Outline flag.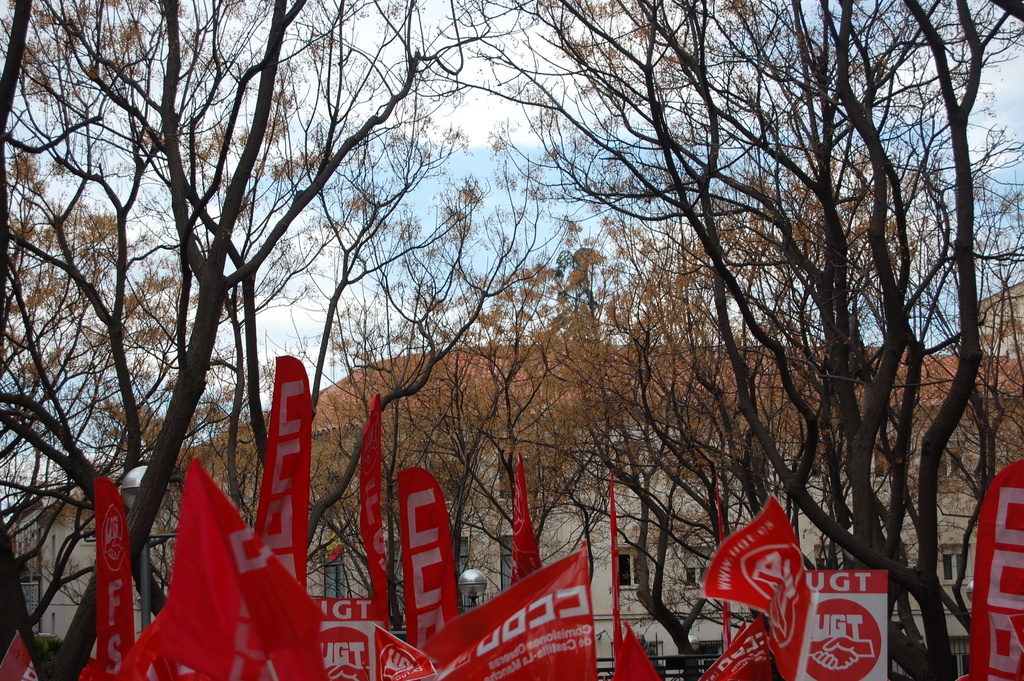
Outline: crop(508, 448, 550, 587).
